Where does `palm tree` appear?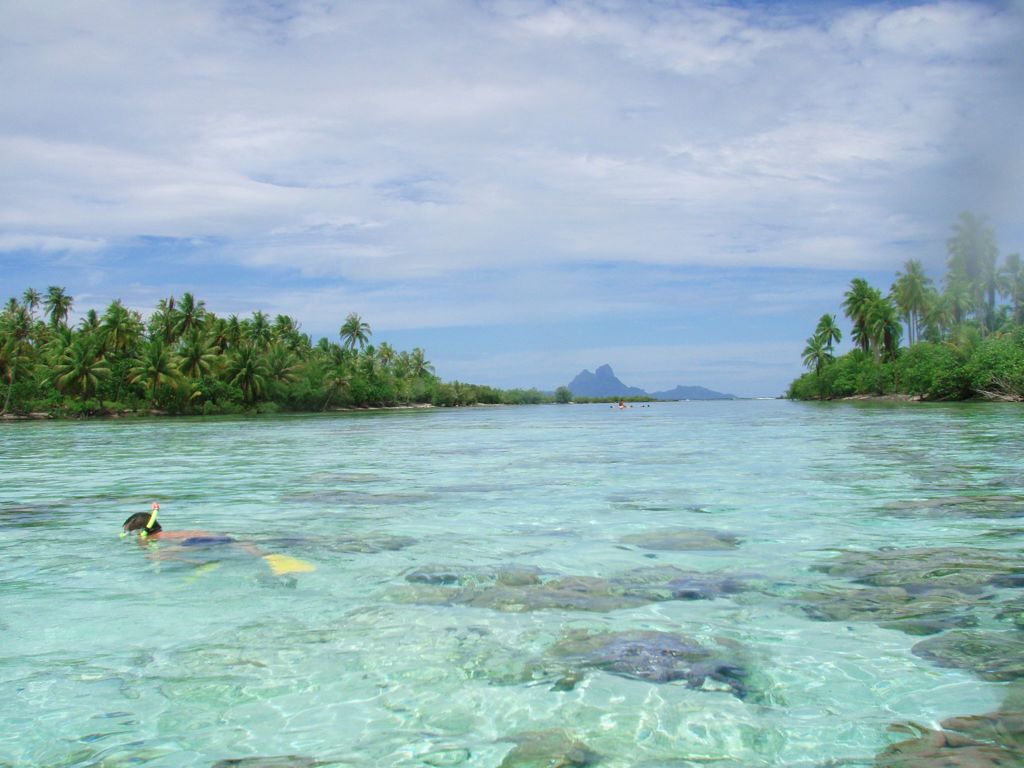
Appears at box(381, 337, 397, 377).
